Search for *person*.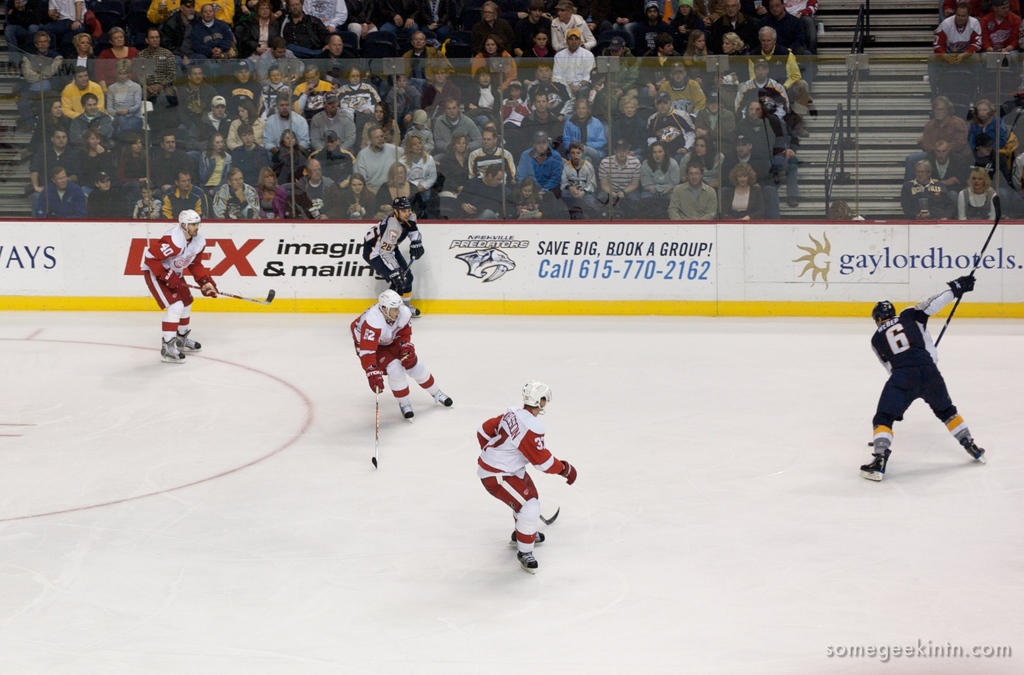
Found at <box>435,99,478,152</box>.
